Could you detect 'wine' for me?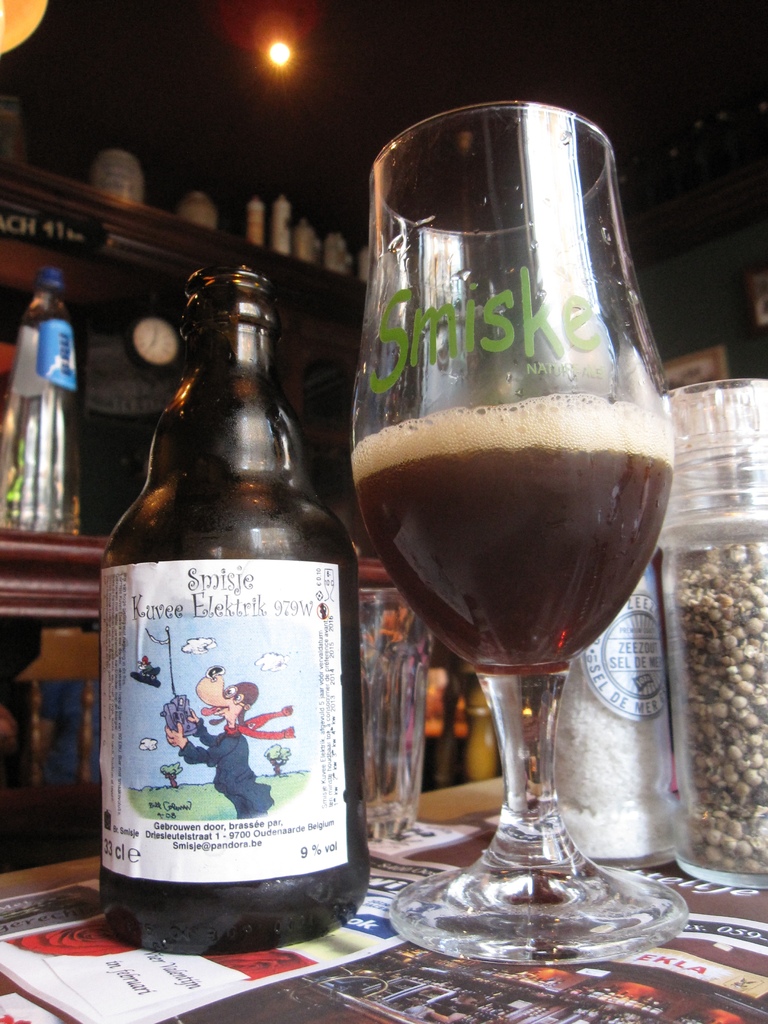
Detection result: 347/392/679/683.
